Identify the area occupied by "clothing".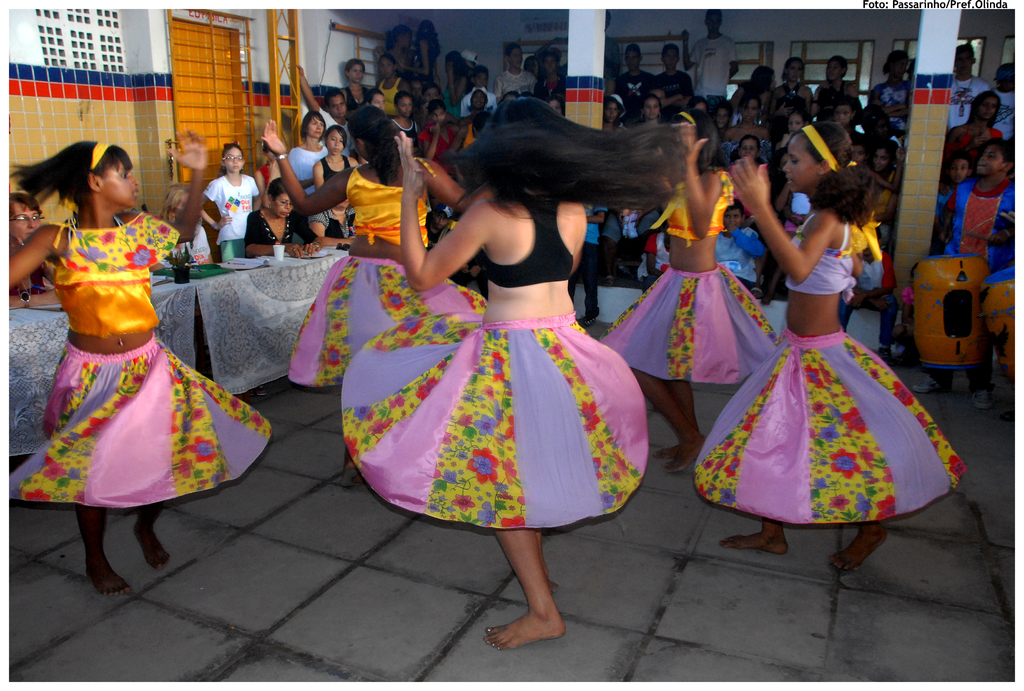
Area: 323/150/353/188.
